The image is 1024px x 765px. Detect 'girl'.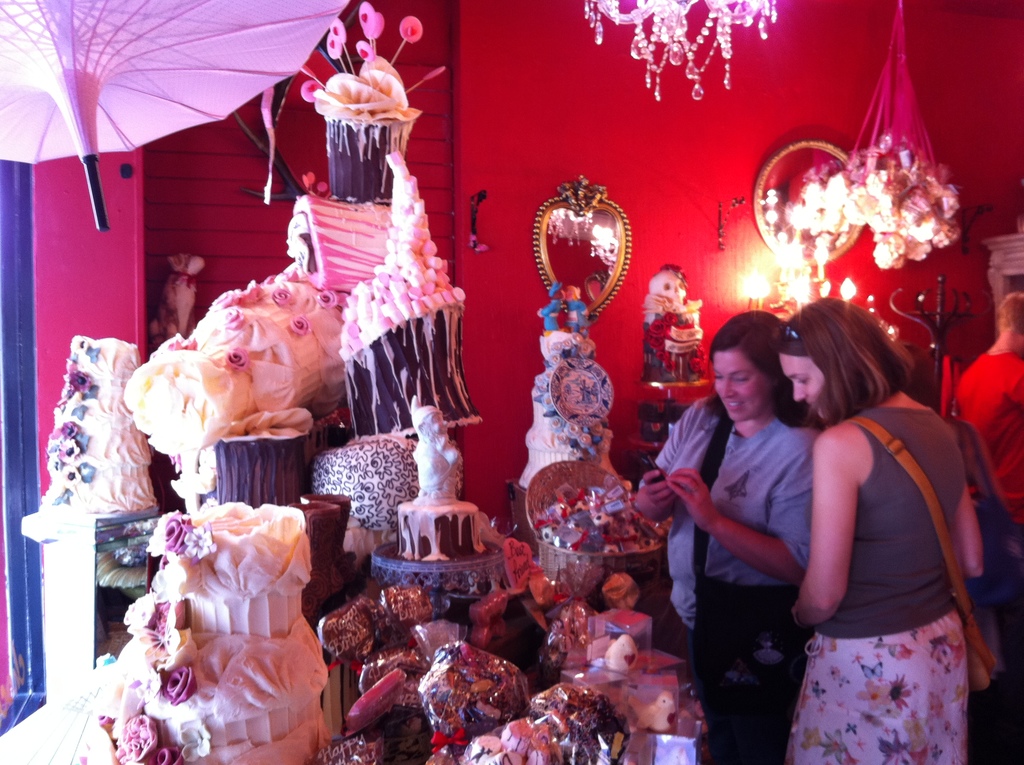
Detection: rect(754, 297, 983, 764).
